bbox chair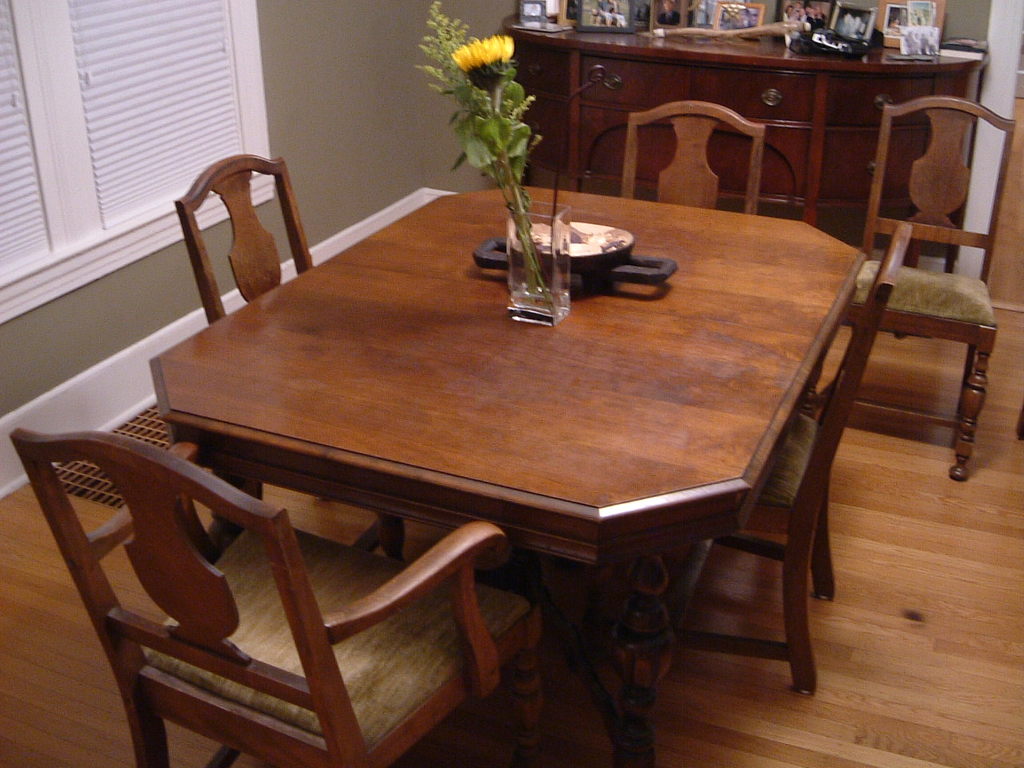
x1=10, y1=427, x2=542, y2=767
